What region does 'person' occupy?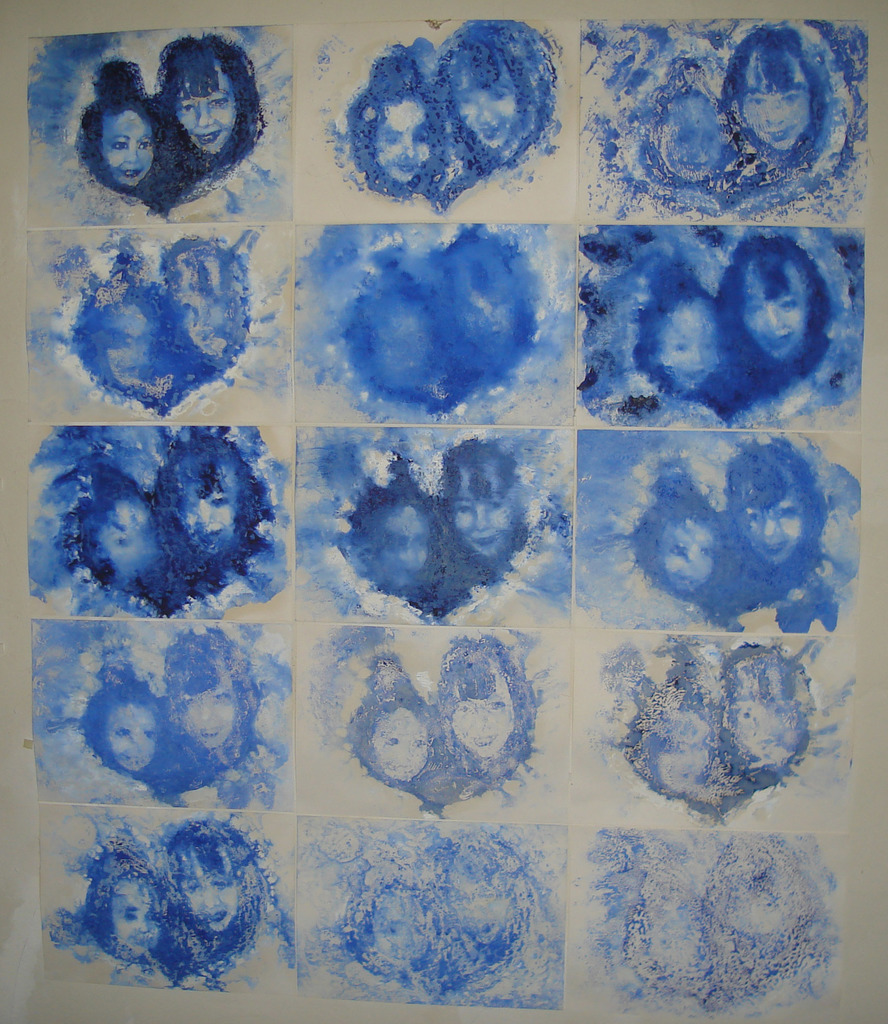
642/64/734/183.
